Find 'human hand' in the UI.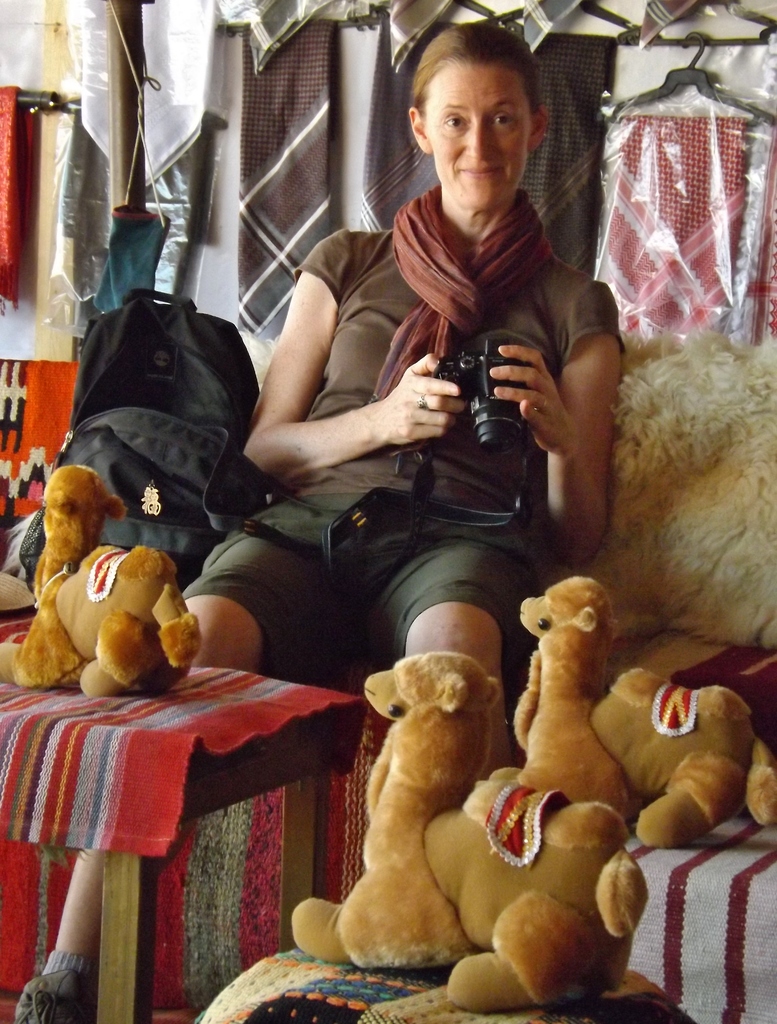
UI element at rect(487, 340, 578, 463).
